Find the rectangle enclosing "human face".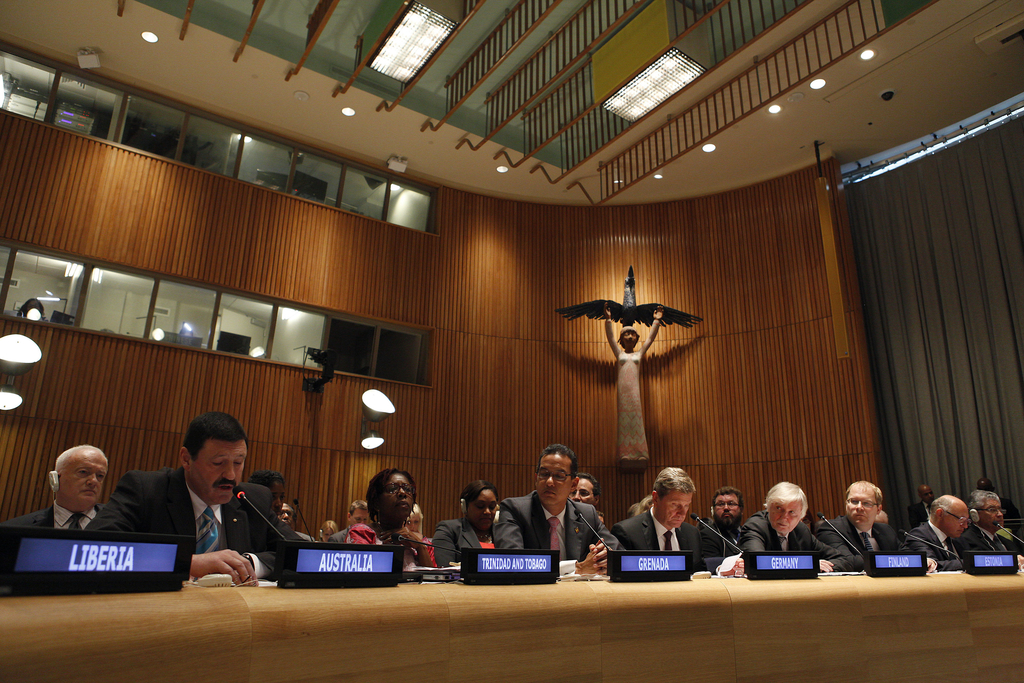
(left=979, top=496, right=1006, bottom=527).
